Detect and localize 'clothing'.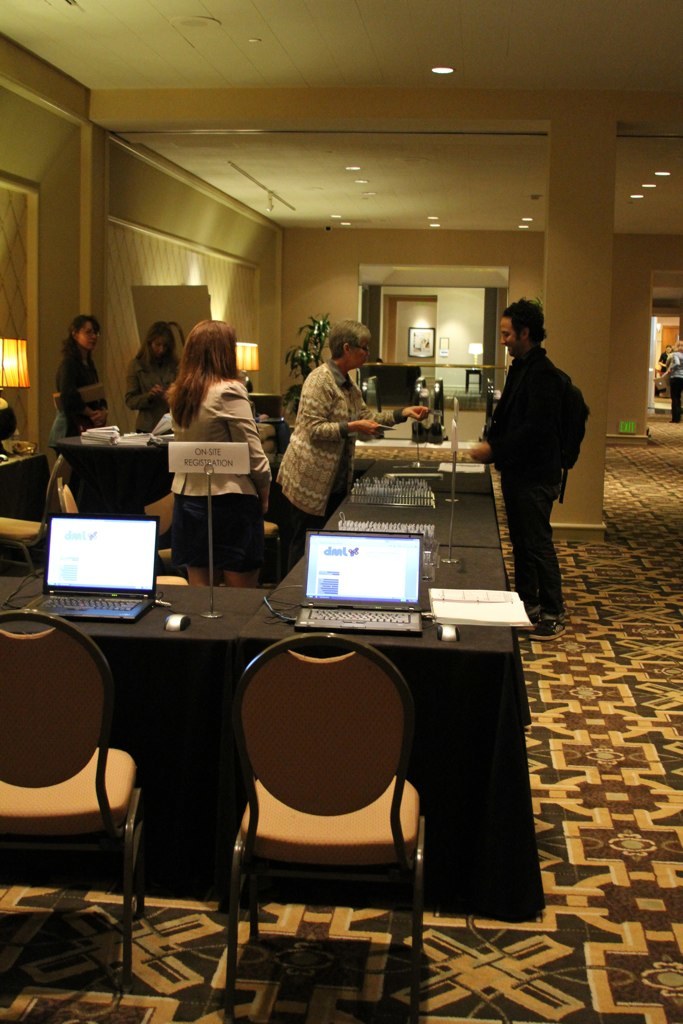
Localized at locate(124, 335, 177, 432).
